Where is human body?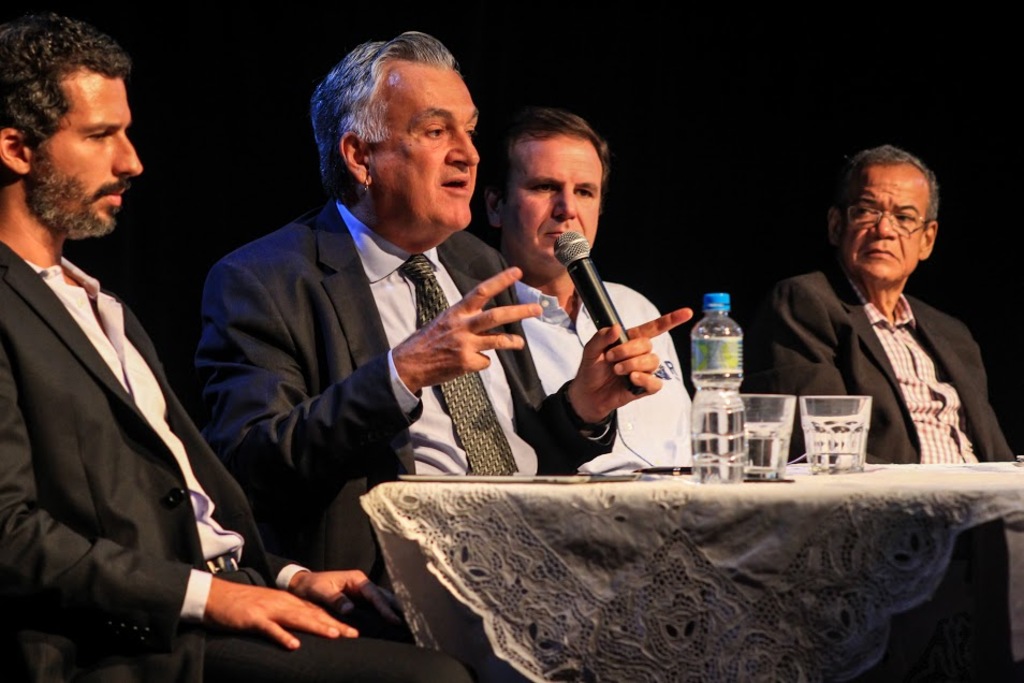
box=[497, 250, 697, 481].
